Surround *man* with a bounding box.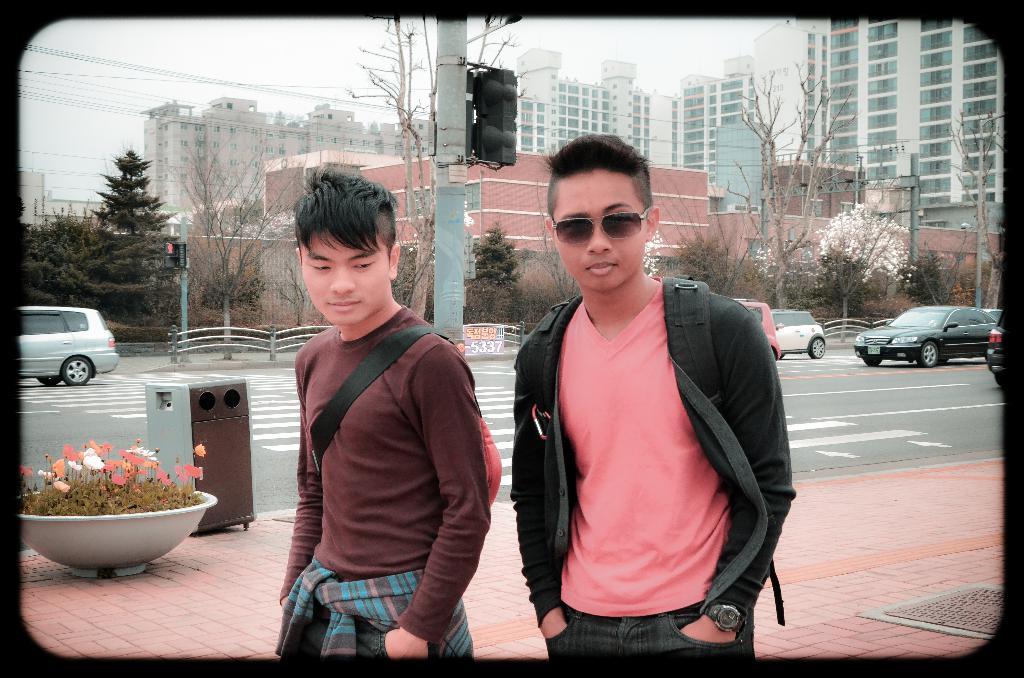
<box>257,170,488,677</box>.
